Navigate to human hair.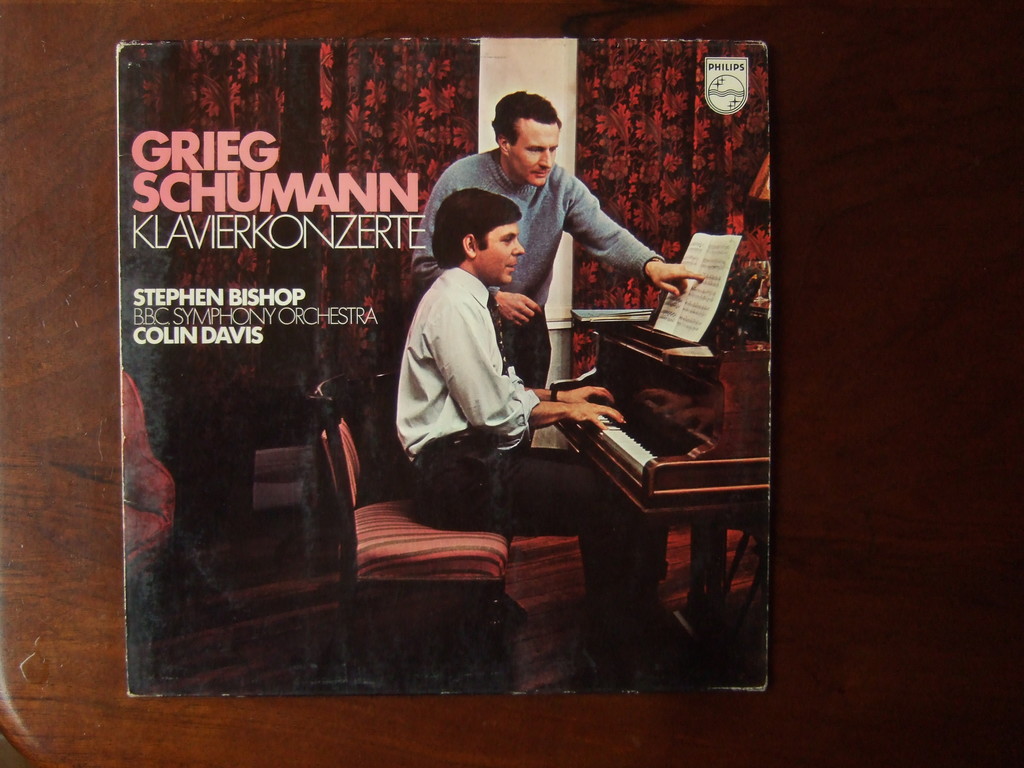
Navigation target: (436, 182, 525, 269).
